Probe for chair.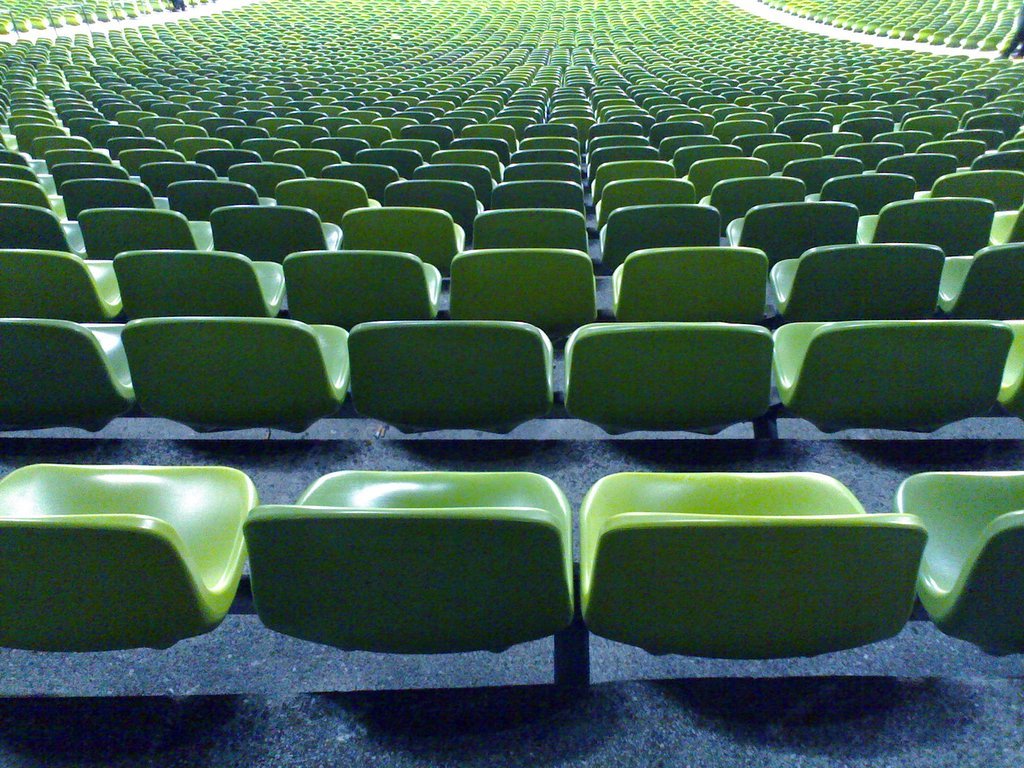
Probe result: (left=0, top=251, right=126, bottom=326).
